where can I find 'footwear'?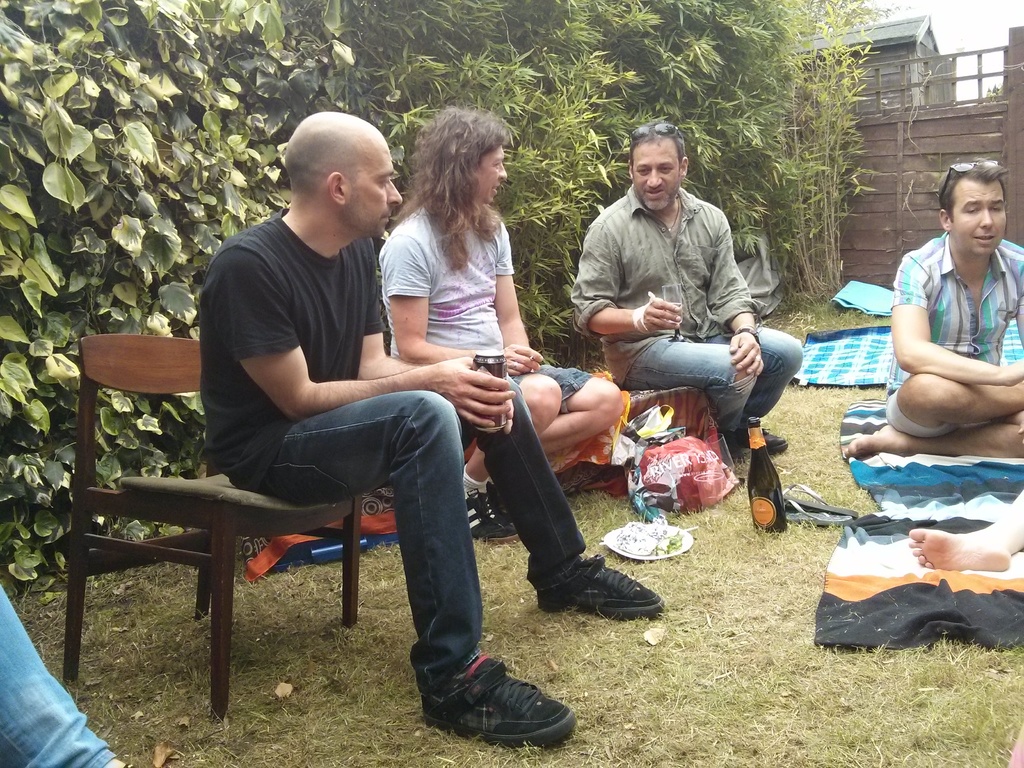
You can find it at bbox(528, 560, 664, 616).
